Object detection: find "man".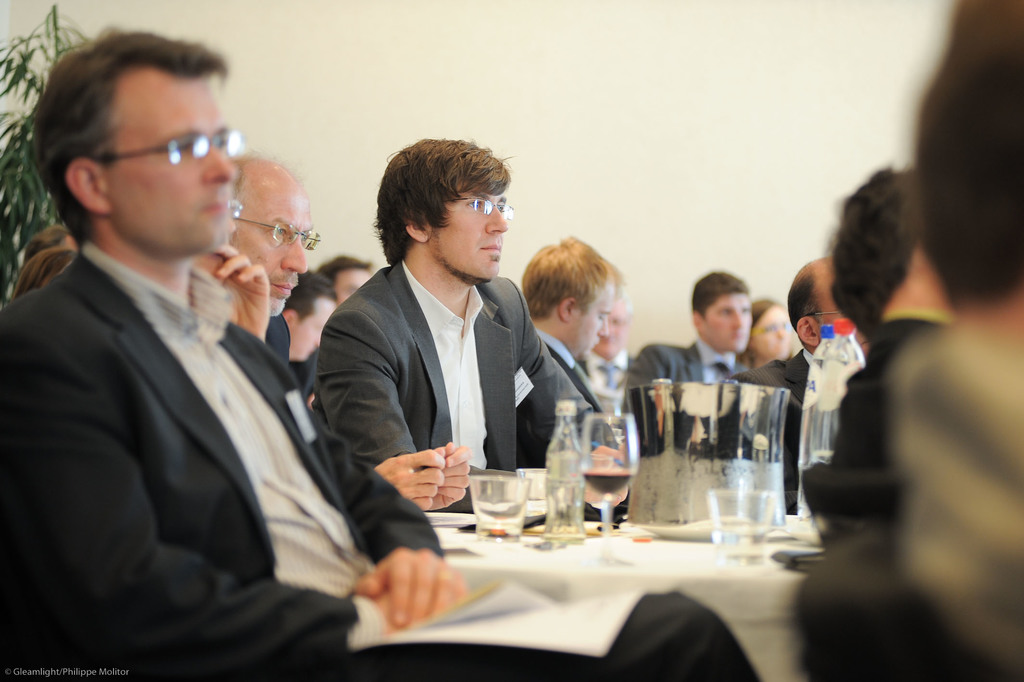
<bbox>726, 253, 849, 465</bbox>.
